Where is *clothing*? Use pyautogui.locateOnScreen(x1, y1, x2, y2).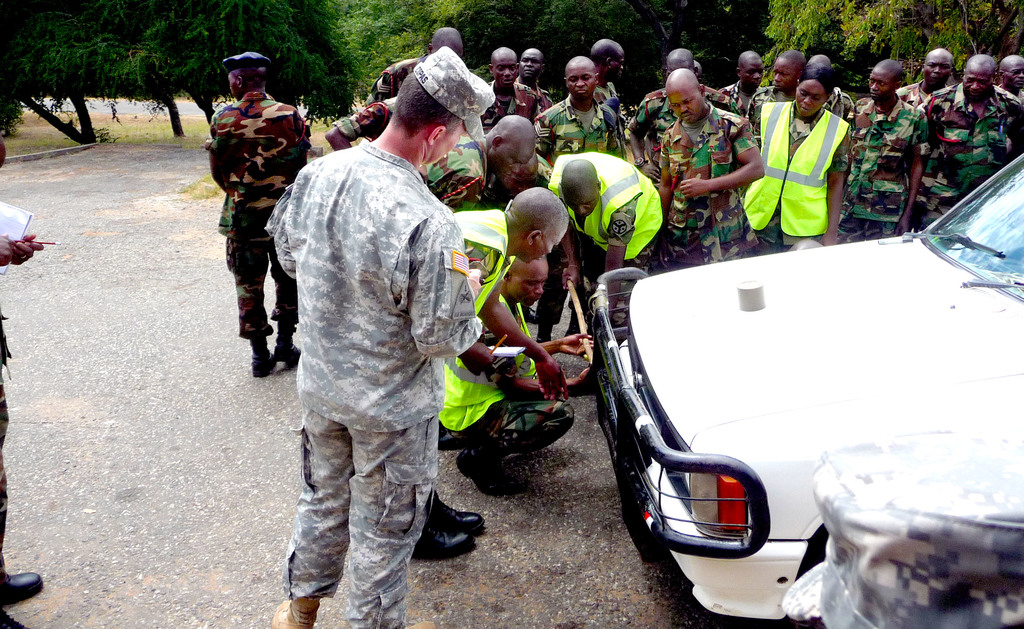
pyautogui.locateOnScreen(751, 88, 783, 104).
